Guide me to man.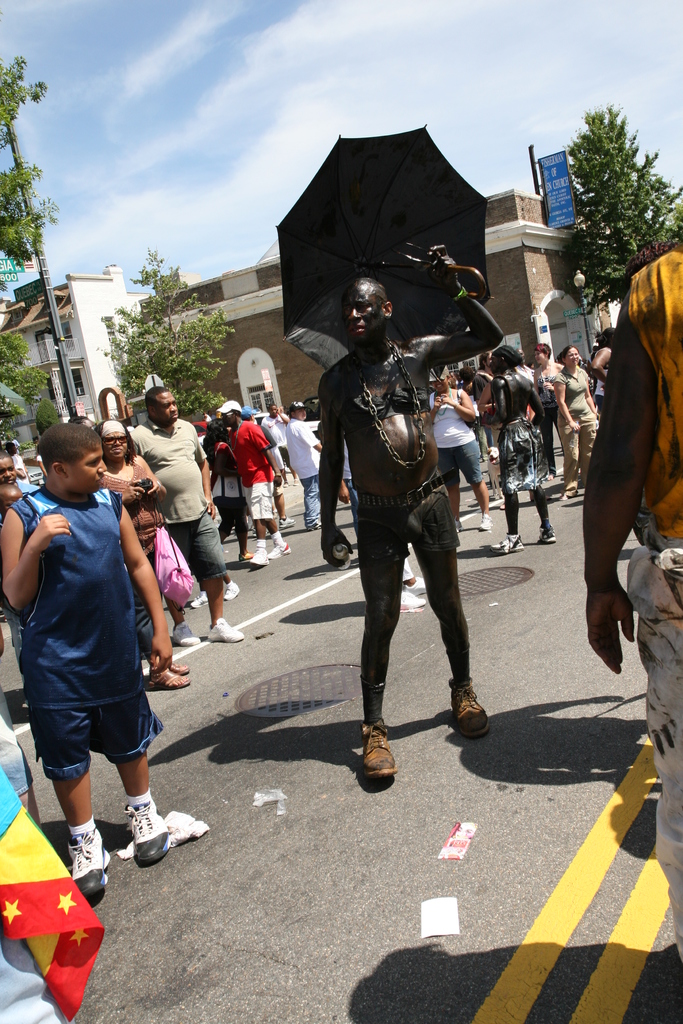
Guidance: Rect(217, 397, 281, 574).
